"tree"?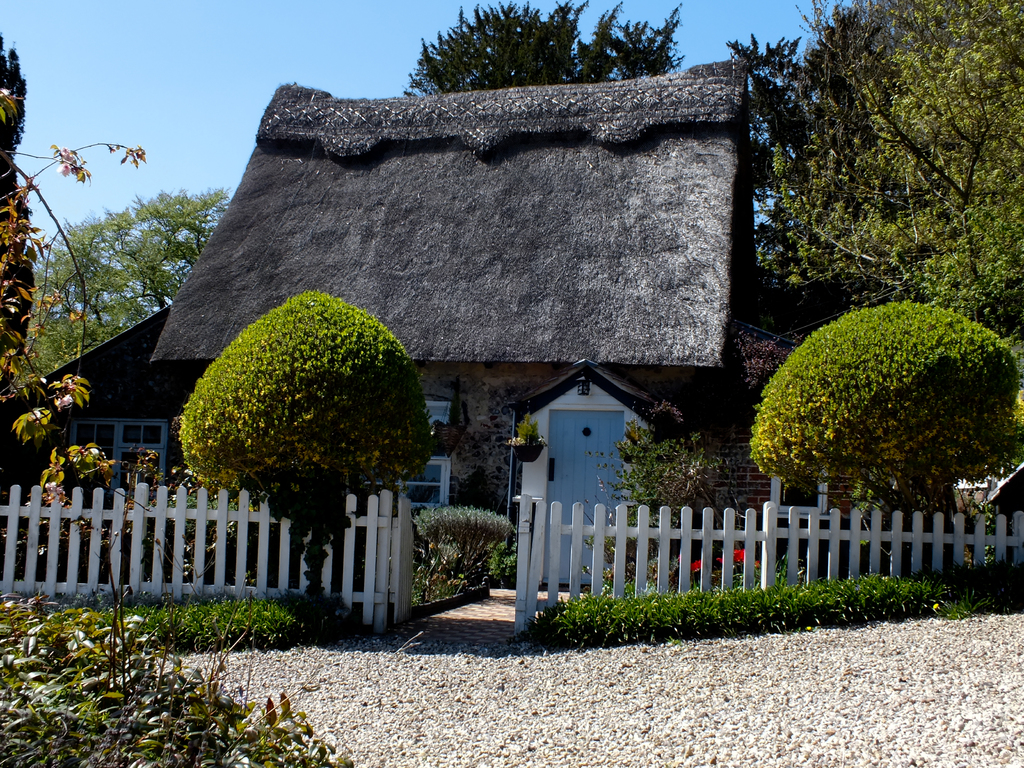
(412, 0, 693, 99)
